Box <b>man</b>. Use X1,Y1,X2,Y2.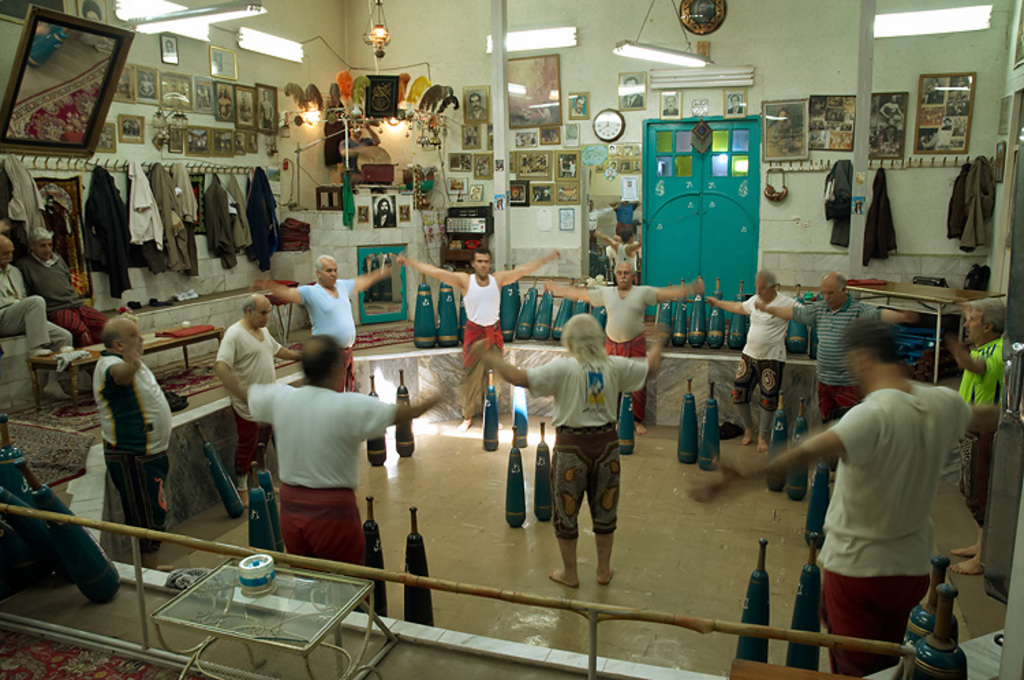
692,322,1009,679.
